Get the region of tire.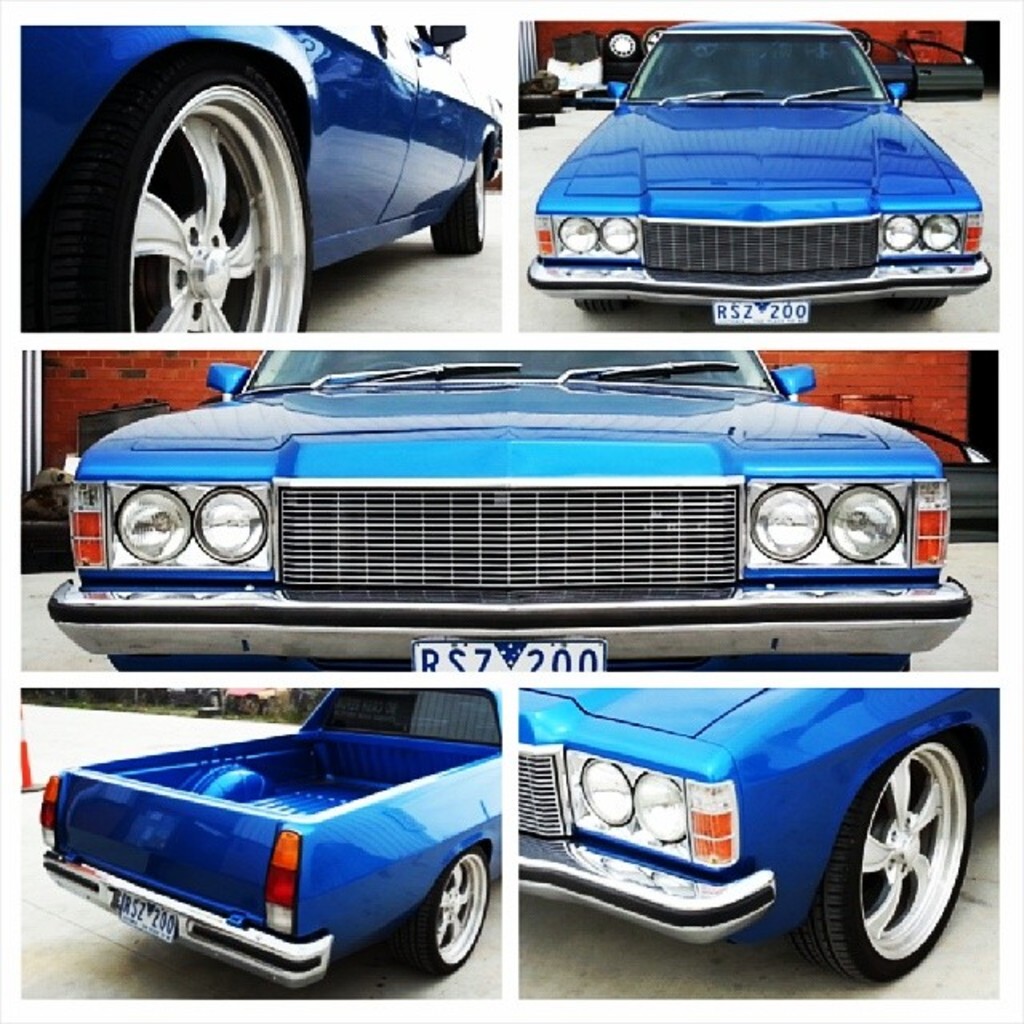
bbox=(429, 147, 482, 254).
